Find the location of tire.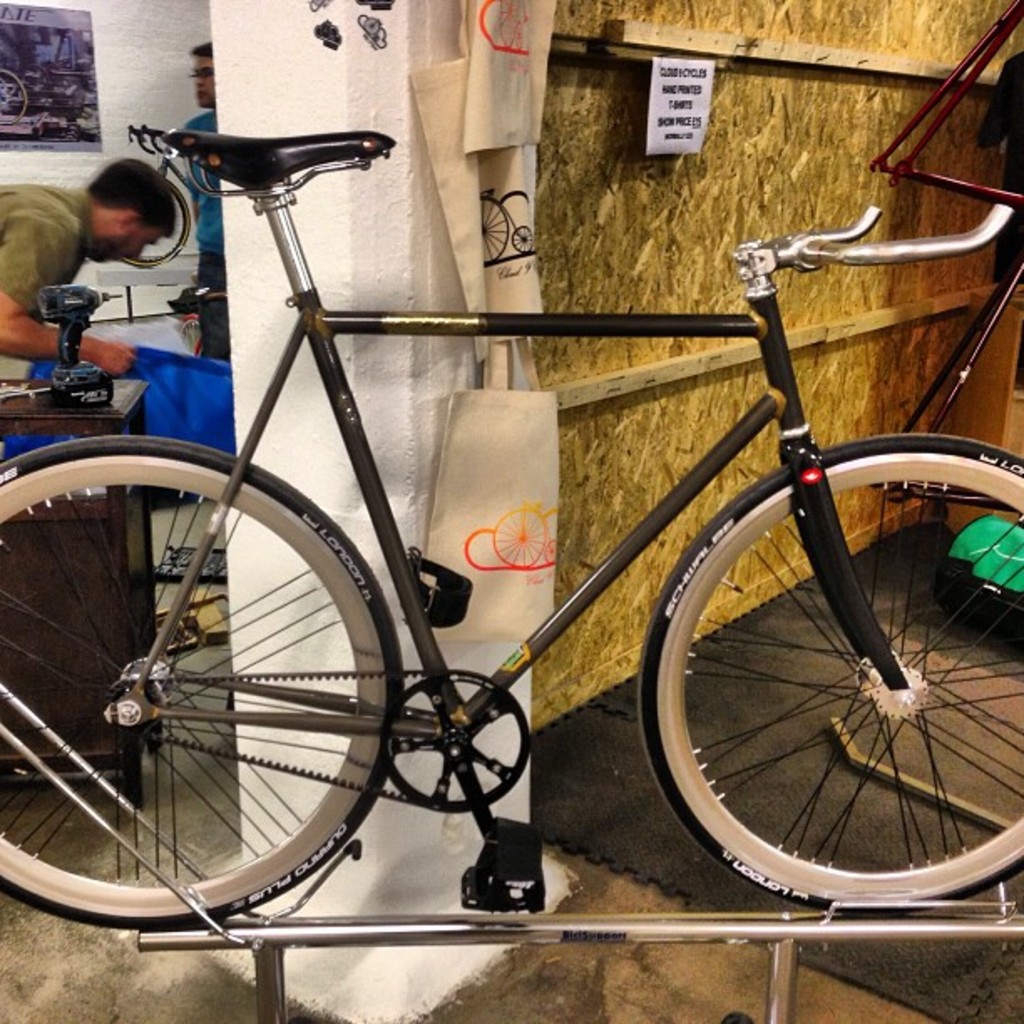
Location: [480, 199, 509, 259].
